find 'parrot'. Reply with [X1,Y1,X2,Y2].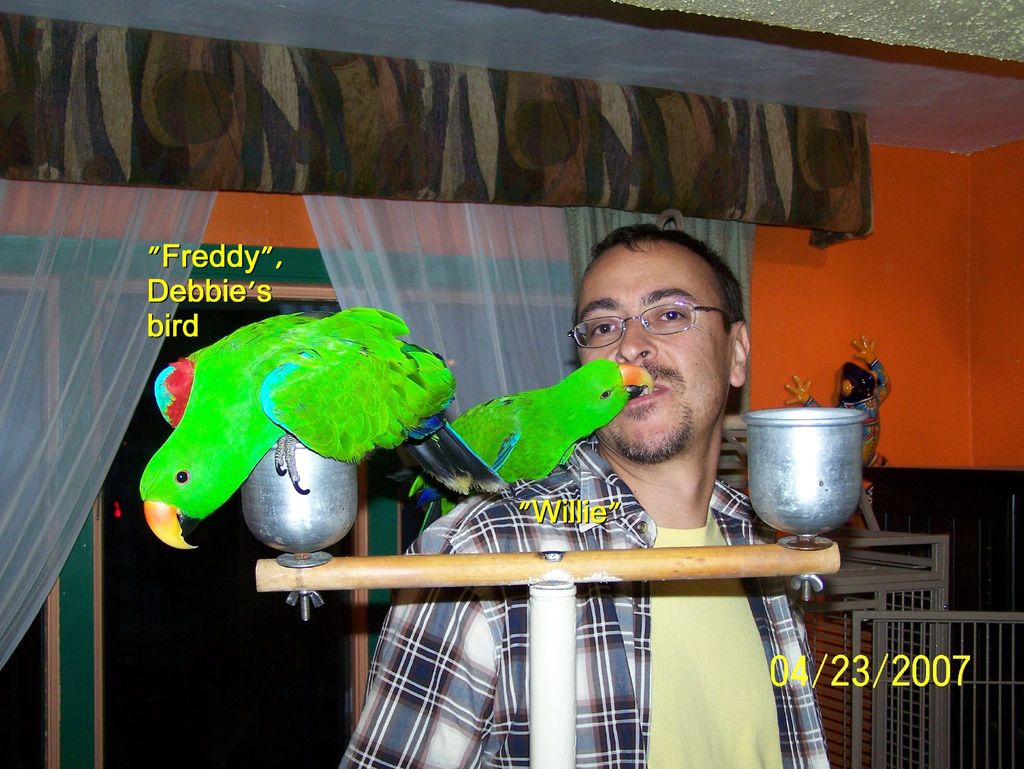
[136,305,515,553].
